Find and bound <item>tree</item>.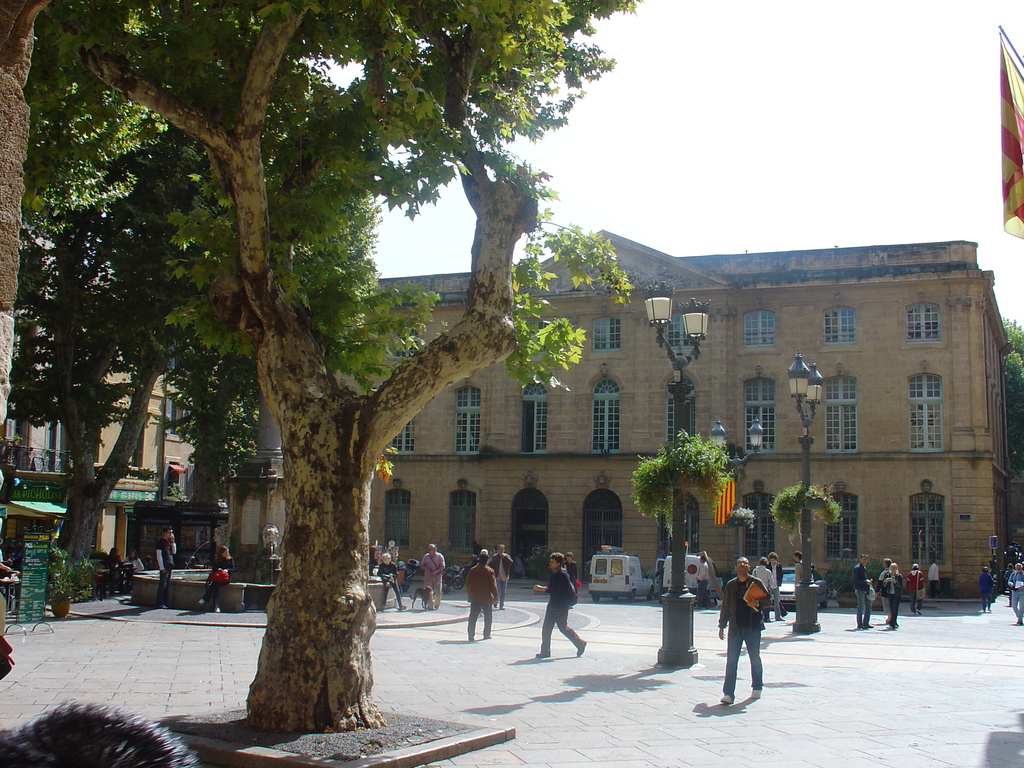
Bound: {"left": 157, "top": 337, "right": 271, "bottom": 576}.
